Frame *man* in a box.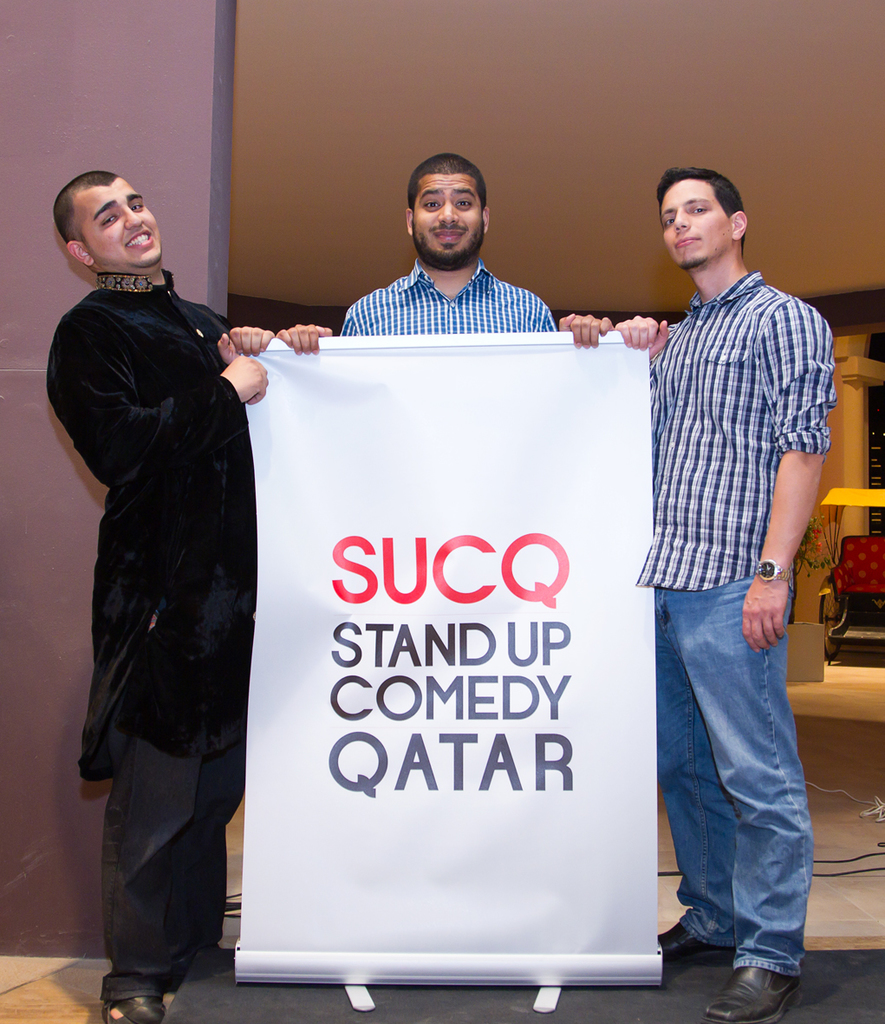
(283, 160, 628, 345).
